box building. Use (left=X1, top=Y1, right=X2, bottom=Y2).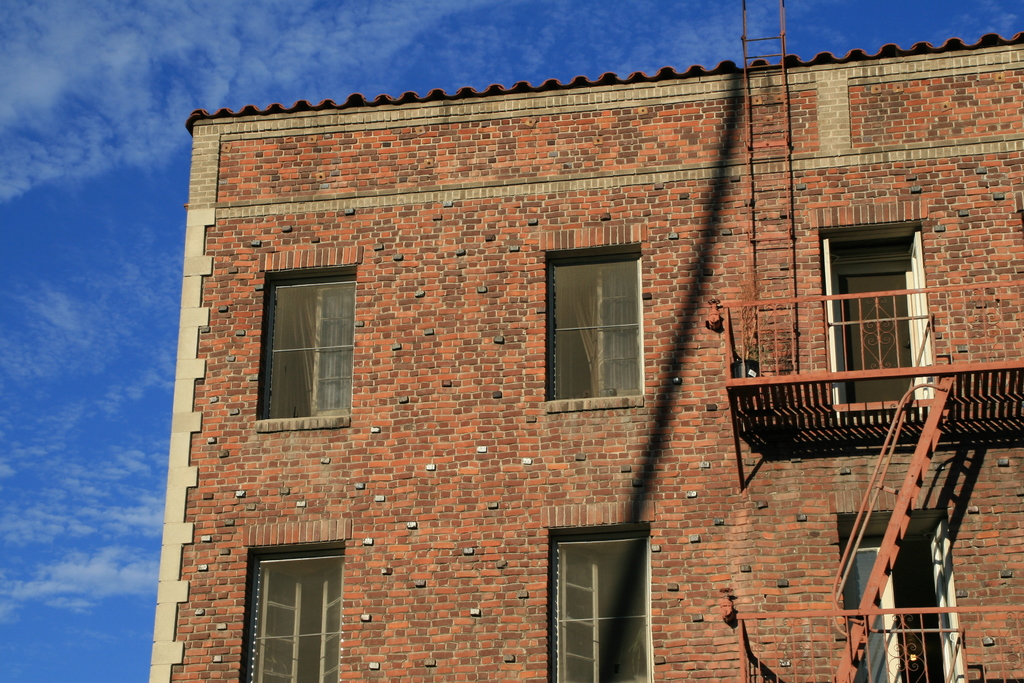
(left=147, top=28, right=1023, bottom=682).
